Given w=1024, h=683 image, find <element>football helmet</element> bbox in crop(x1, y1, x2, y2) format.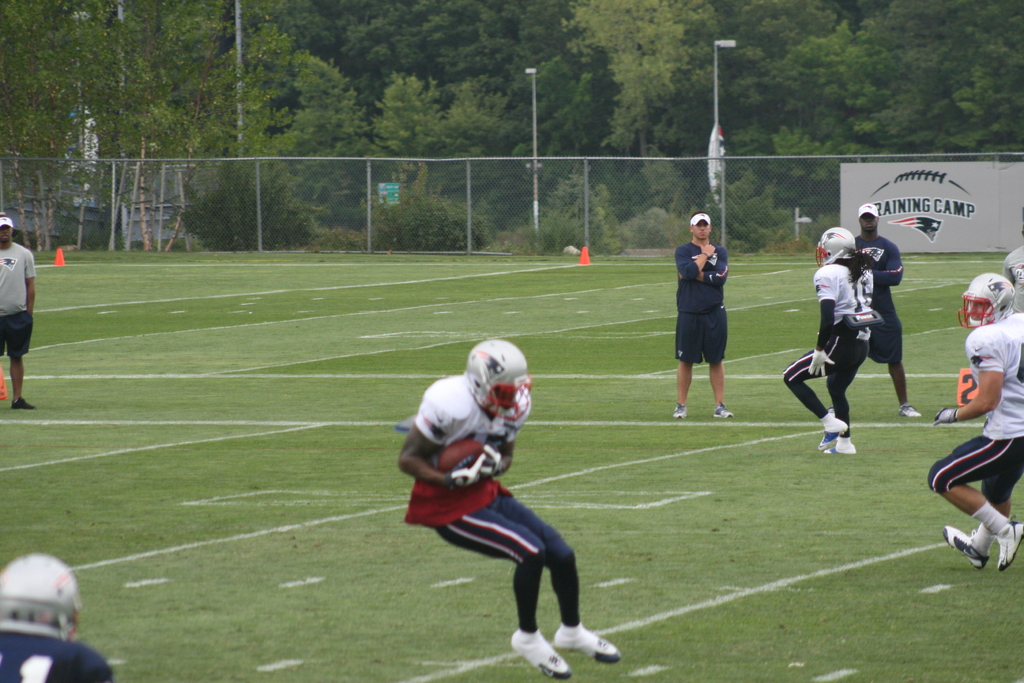
crop(811, 226, 860, 267).
